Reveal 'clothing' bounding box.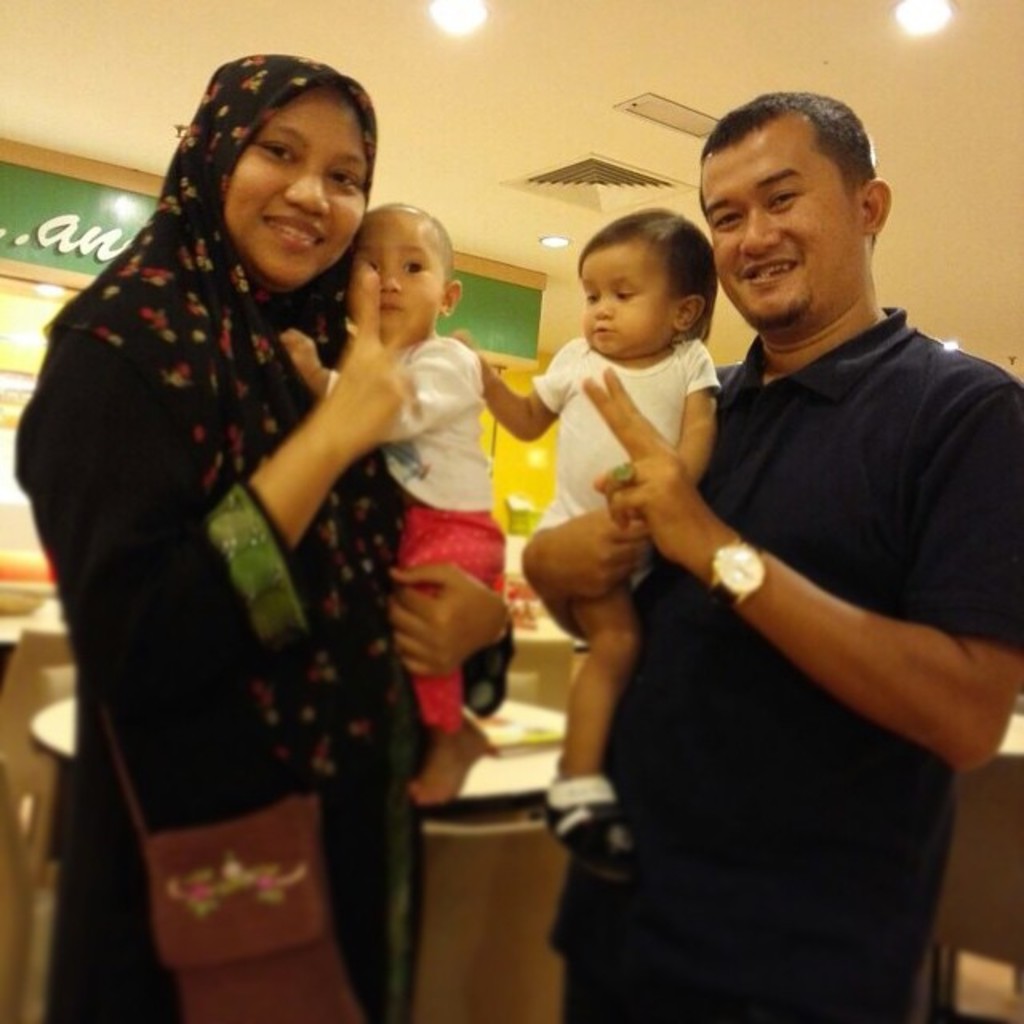
Revealed: pyautogui.locateOnScreen(326, 331, 482, 517).
